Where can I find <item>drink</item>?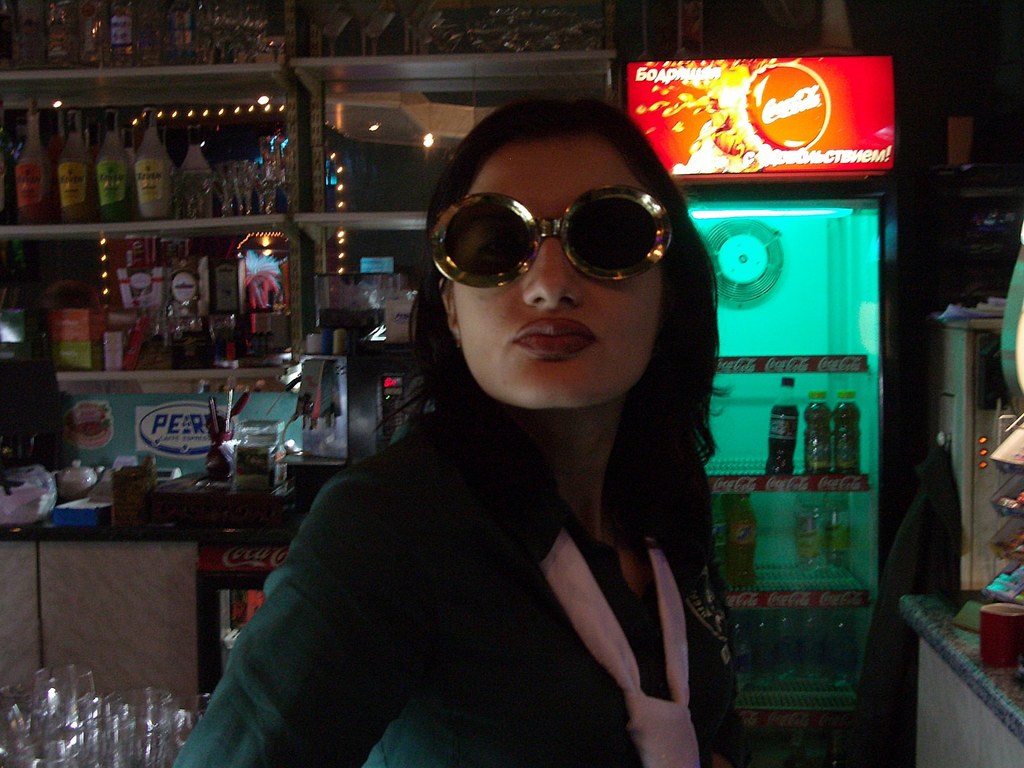
You can find it at 767/379/803/476.
